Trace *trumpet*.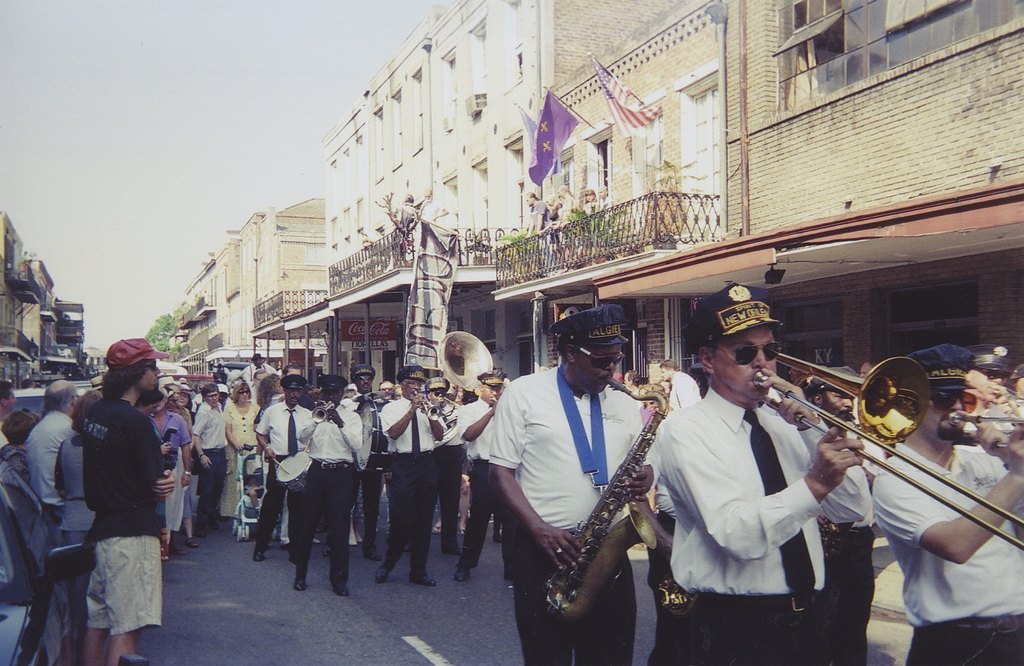
Traced to (409,386,442,423).
